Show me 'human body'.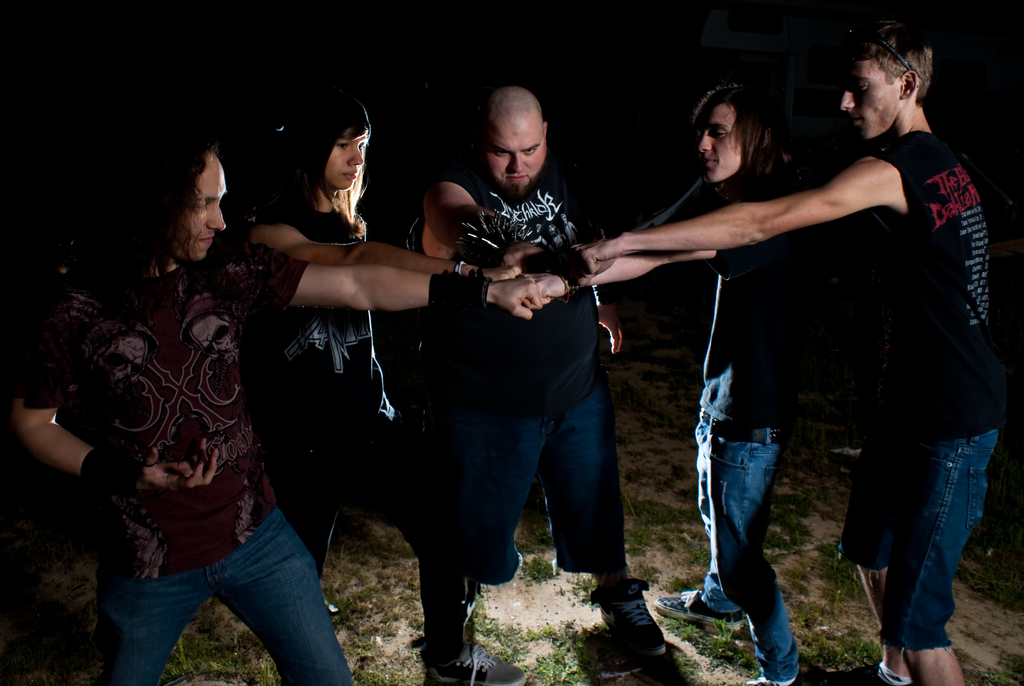
'human body' is here: bbox=(196, 88, 541, 685).
